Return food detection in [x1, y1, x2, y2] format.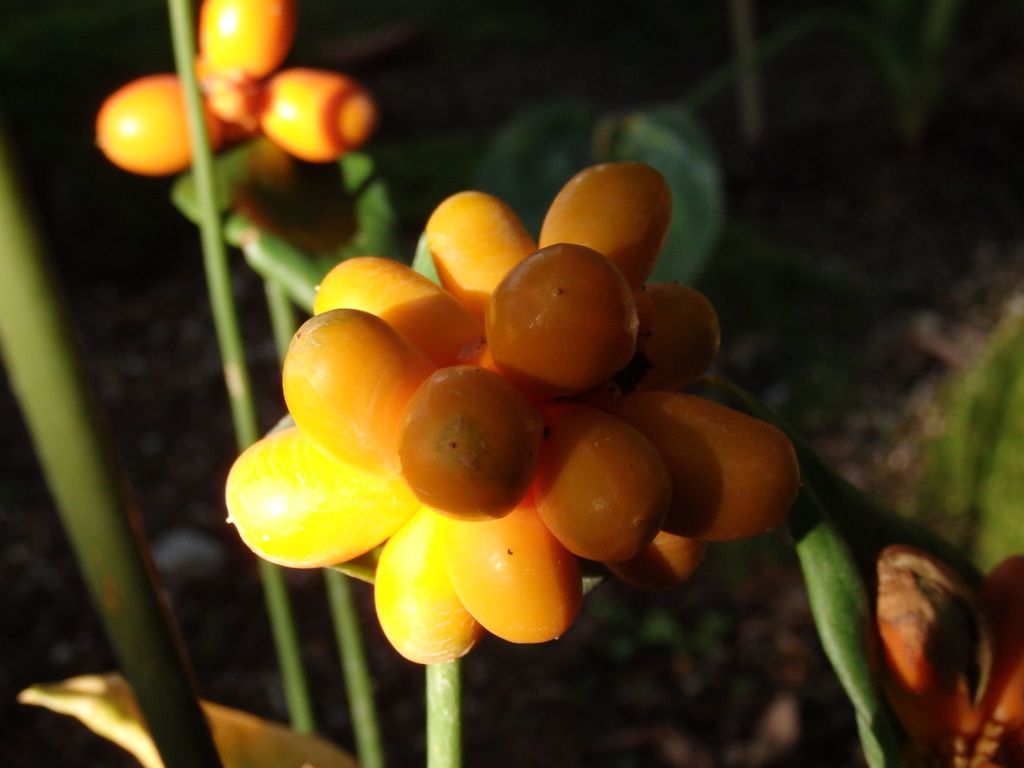
[640, 284, 718, 388].
